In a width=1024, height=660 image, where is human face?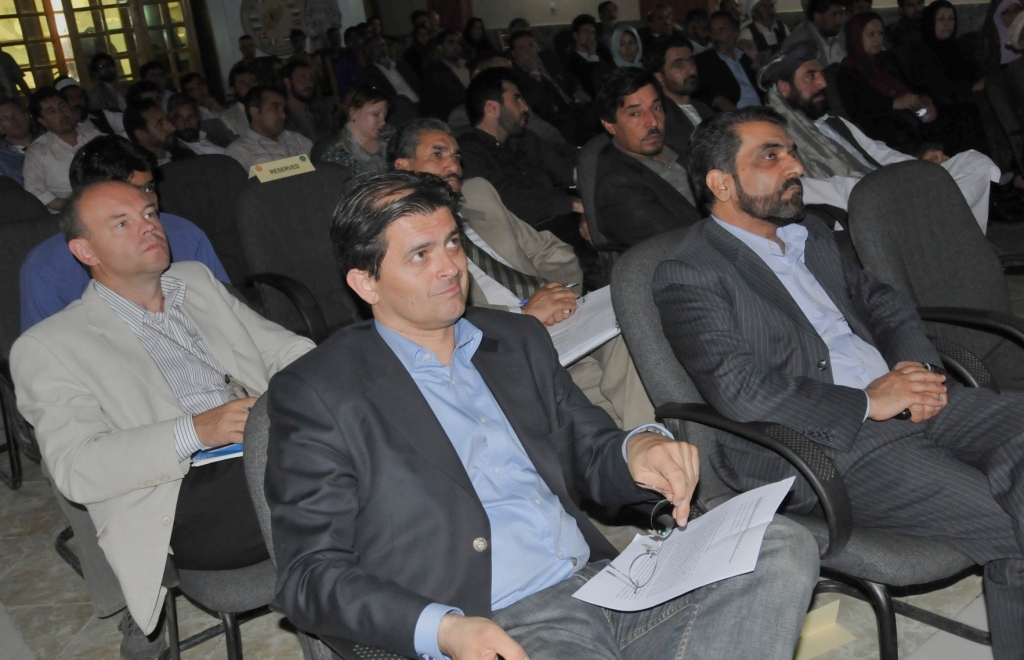
left=386, top=210, right=469, bottom=319.
